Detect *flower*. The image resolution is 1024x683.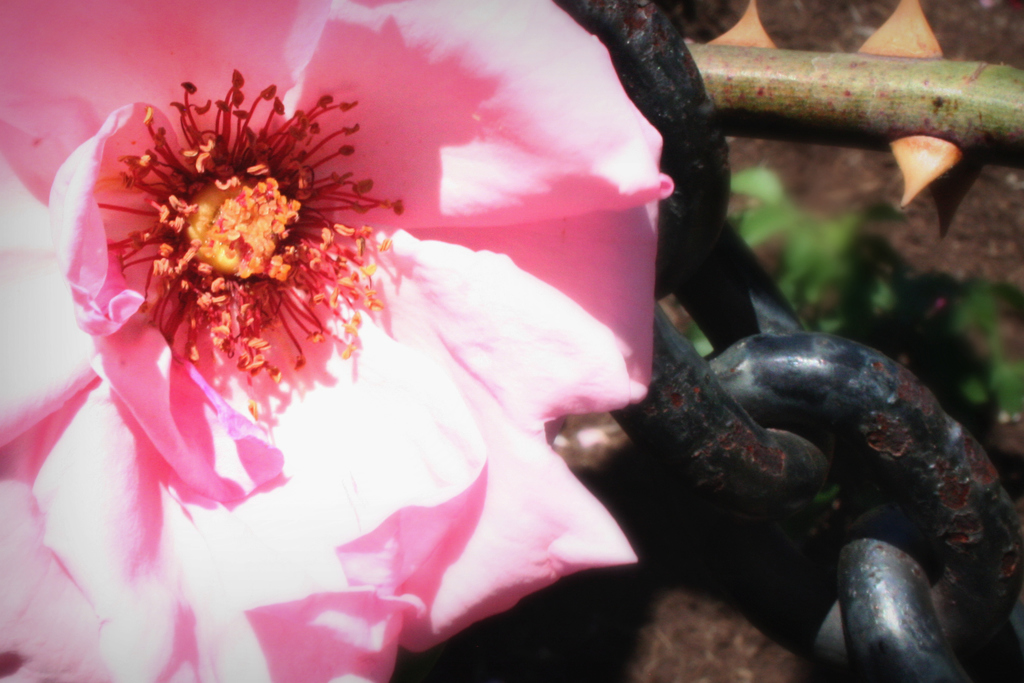
locate(15, 64, 694, 645).
